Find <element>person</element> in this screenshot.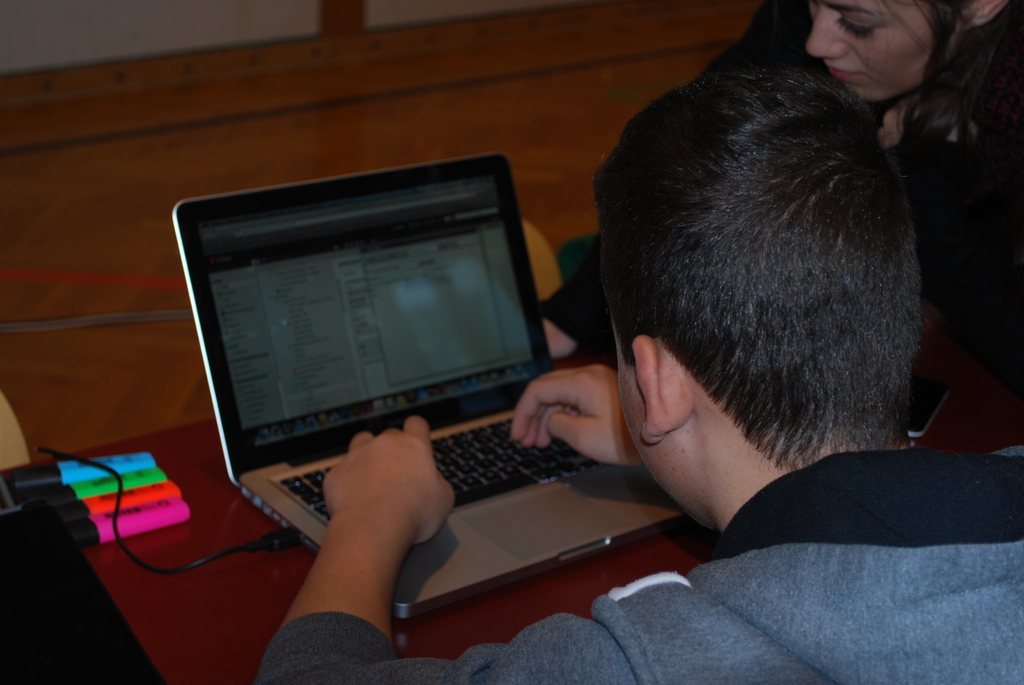
The bounding box for <element>person</element> is Rect(540, 0, 1023, 363).
